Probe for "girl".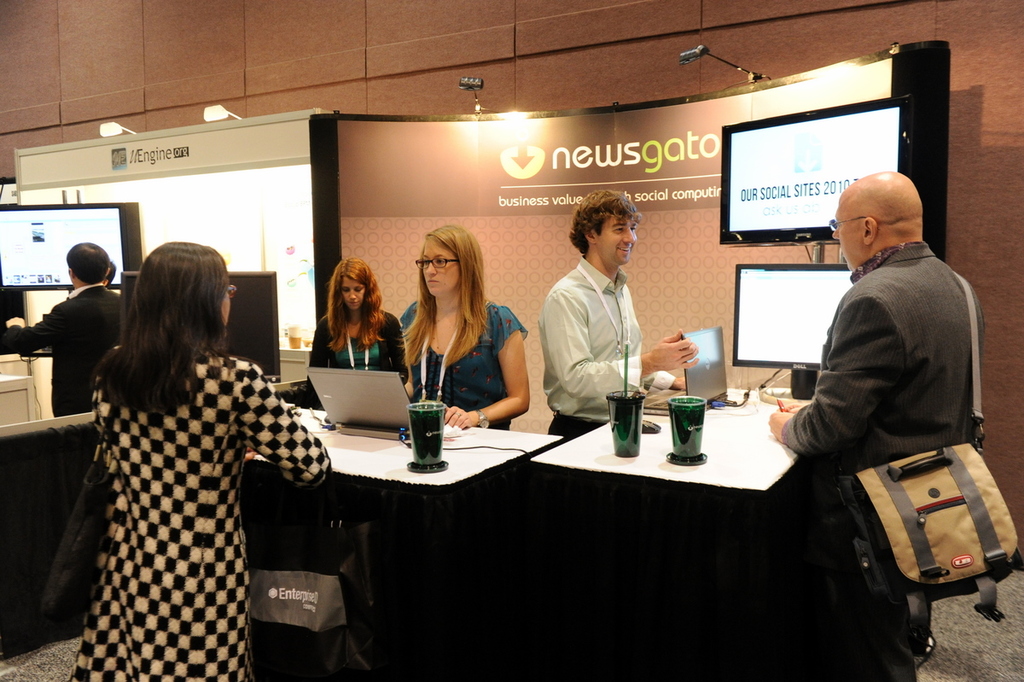
Probe result: {"left": 307, "top": 258, "right": 405, "bottom": 427}.
